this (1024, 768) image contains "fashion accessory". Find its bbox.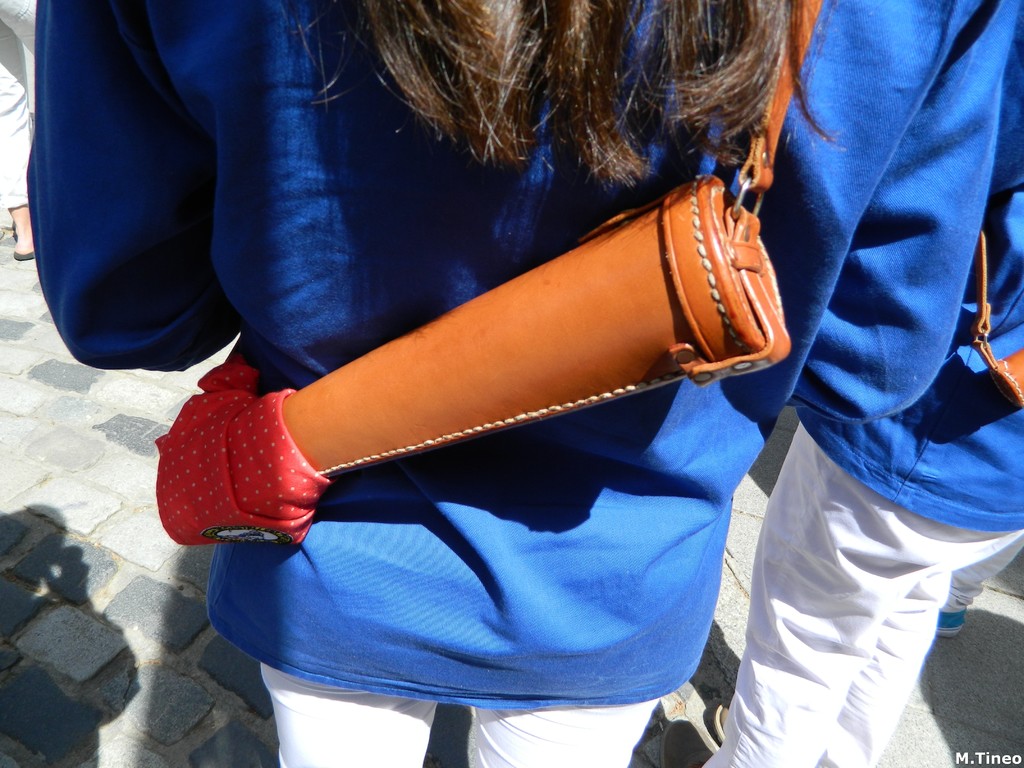
pyautogui.locateOnScreen(969, 228, 1023, 407).
